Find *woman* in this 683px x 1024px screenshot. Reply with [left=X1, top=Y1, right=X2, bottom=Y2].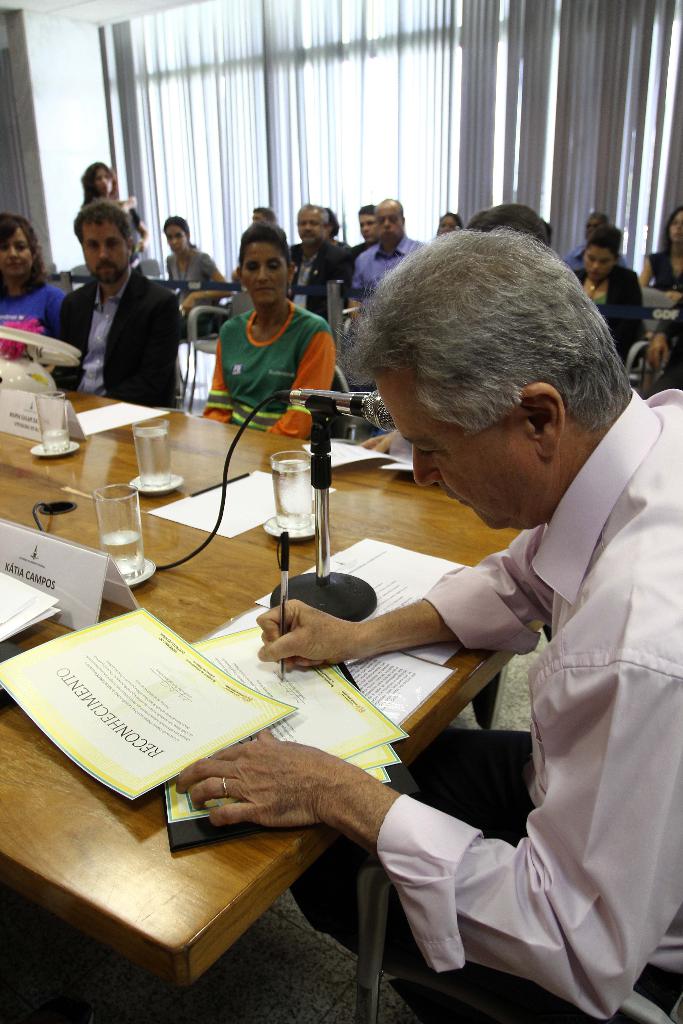
[left=440, top=214, right=457, bottom=236].
